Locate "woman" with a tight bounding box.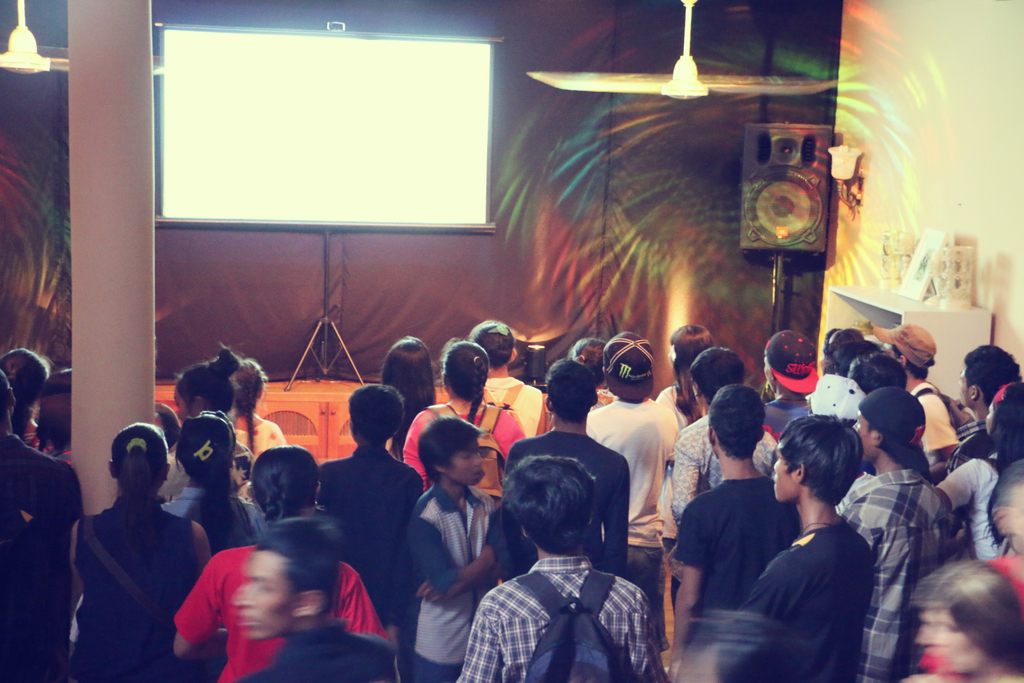
select_region(174, 436, 390, 682).
